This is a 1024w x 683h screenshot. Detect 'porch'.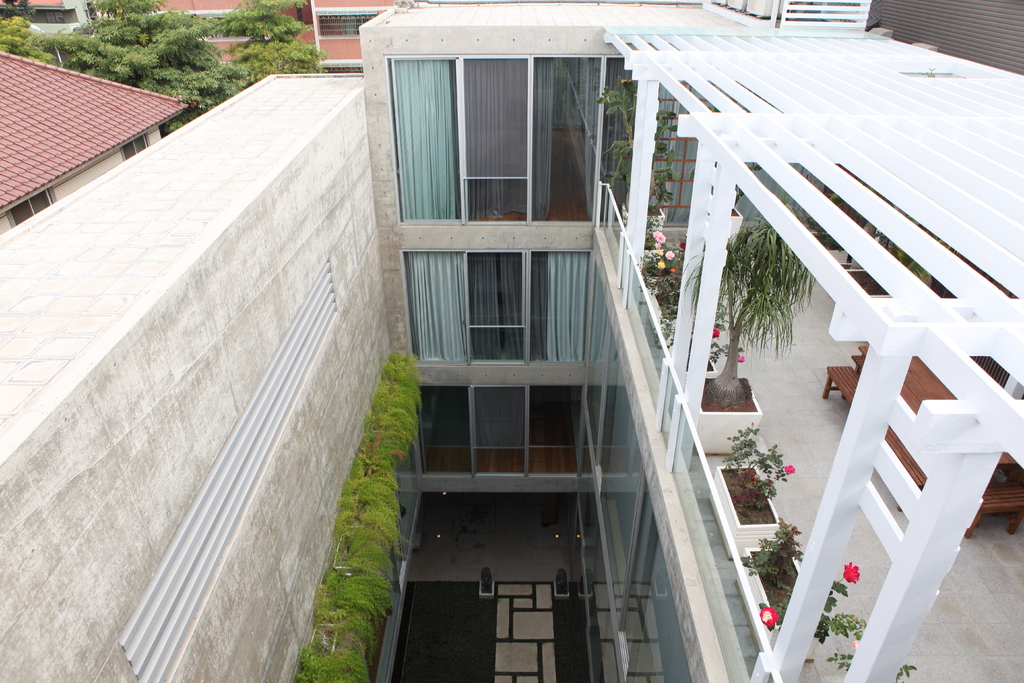
{"left": 627, "top": 185, "right": 1023, "bottom": 682}.
